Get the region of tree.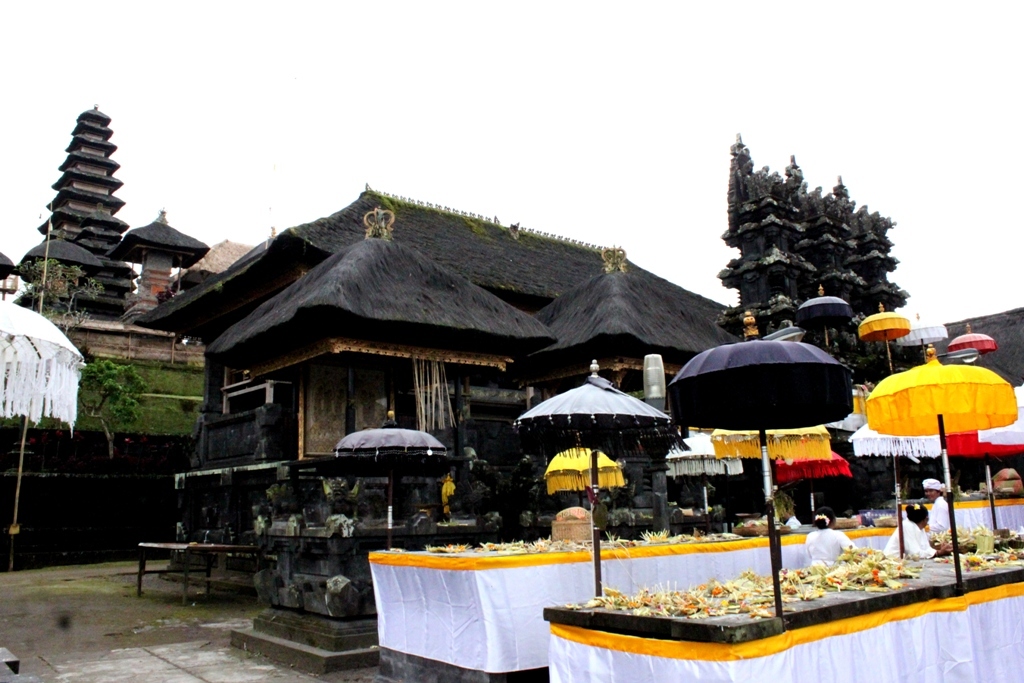
BBox(67, 359, 215, 463).
